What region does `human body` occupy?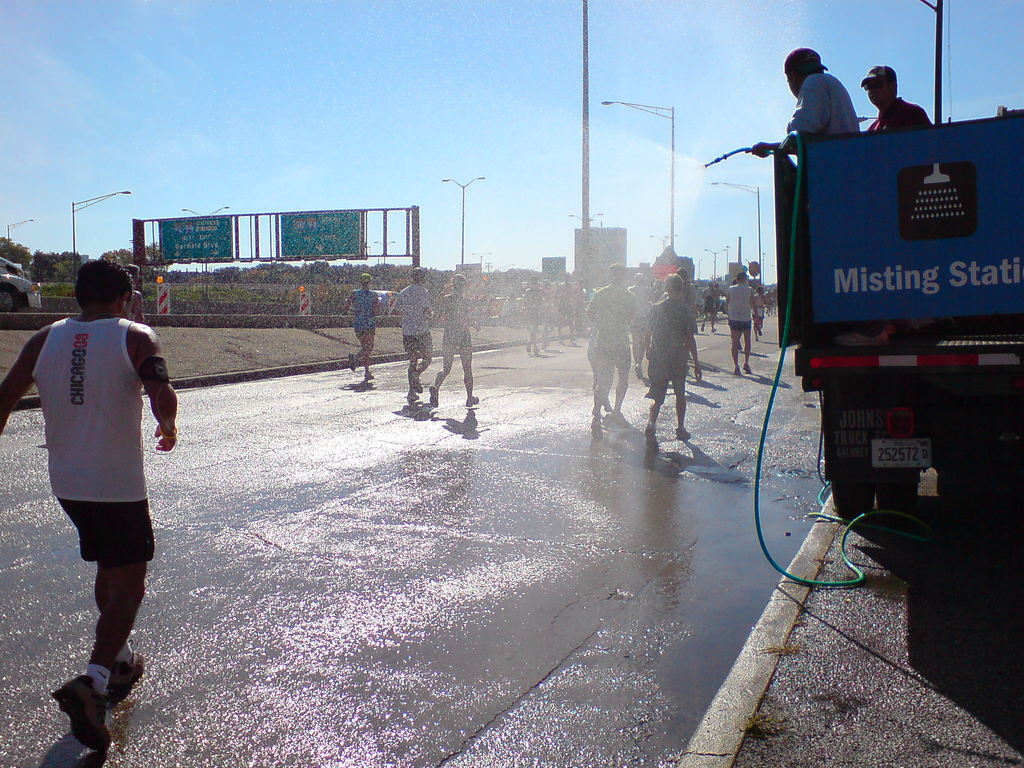
<bbox>392, 284, 433, 400</bbox>.
